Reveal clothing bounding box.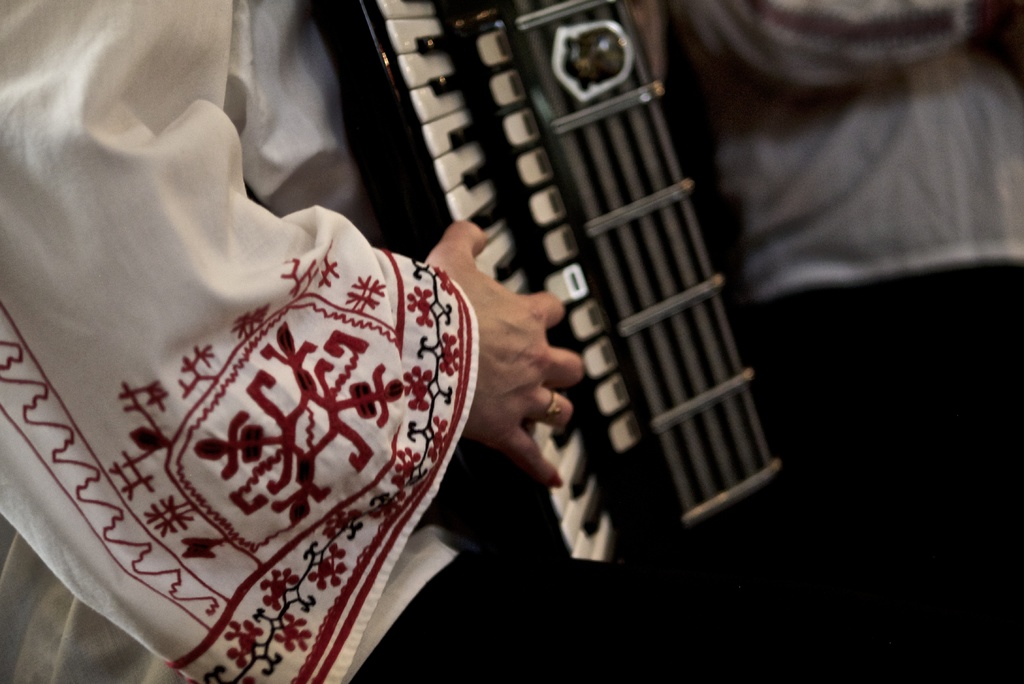
Revealed: x1=13, y1=84, x2=493, y2=672.
